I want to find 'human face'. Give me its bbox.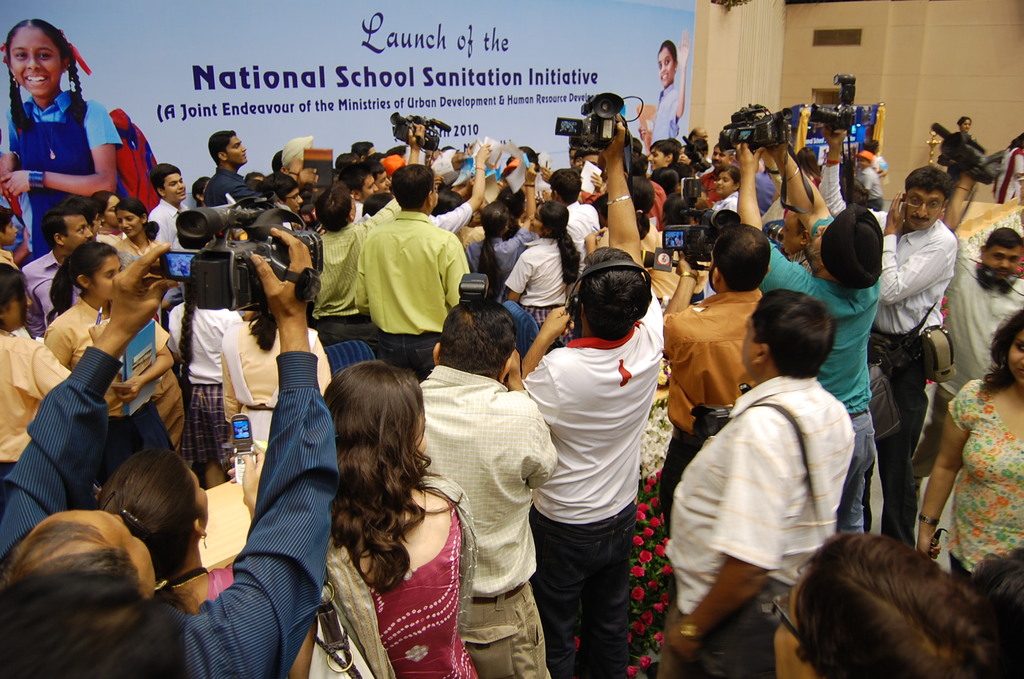
select_region(740, 312, 758, 371).
